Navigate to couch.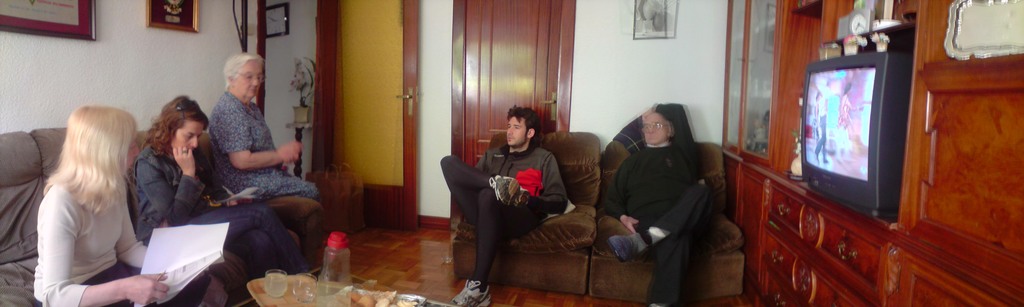
Navigation target: box(407, 136, 628, 274).
